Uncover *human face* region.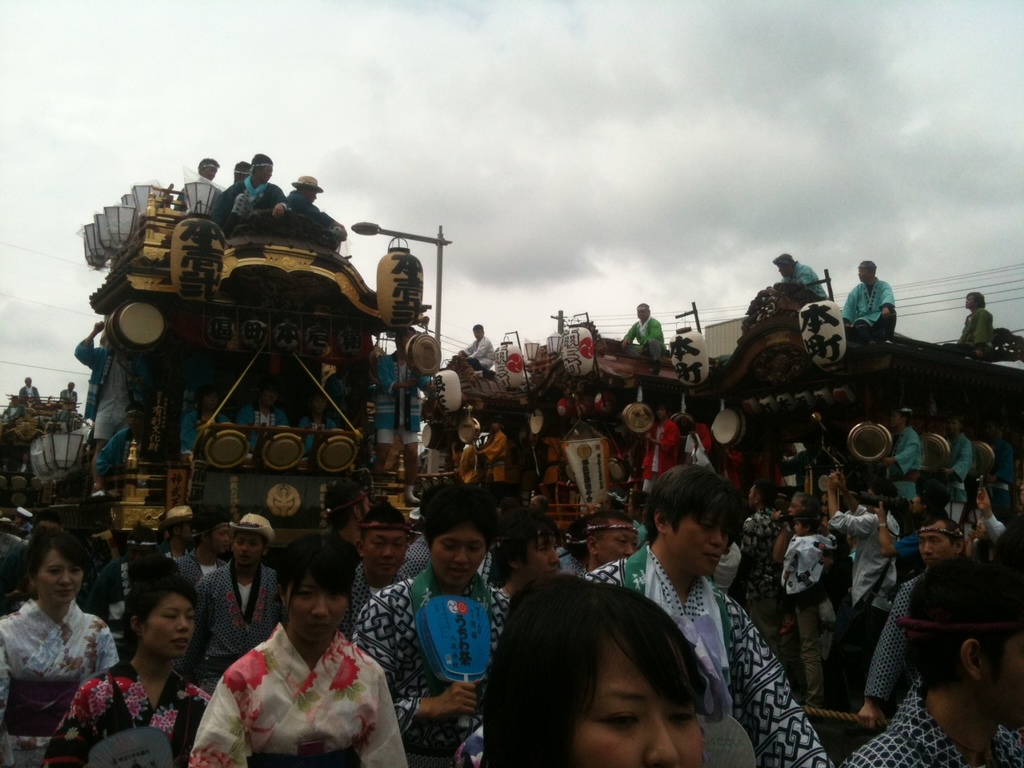
Uncovered: locate(969, 622, 1023, 726).
